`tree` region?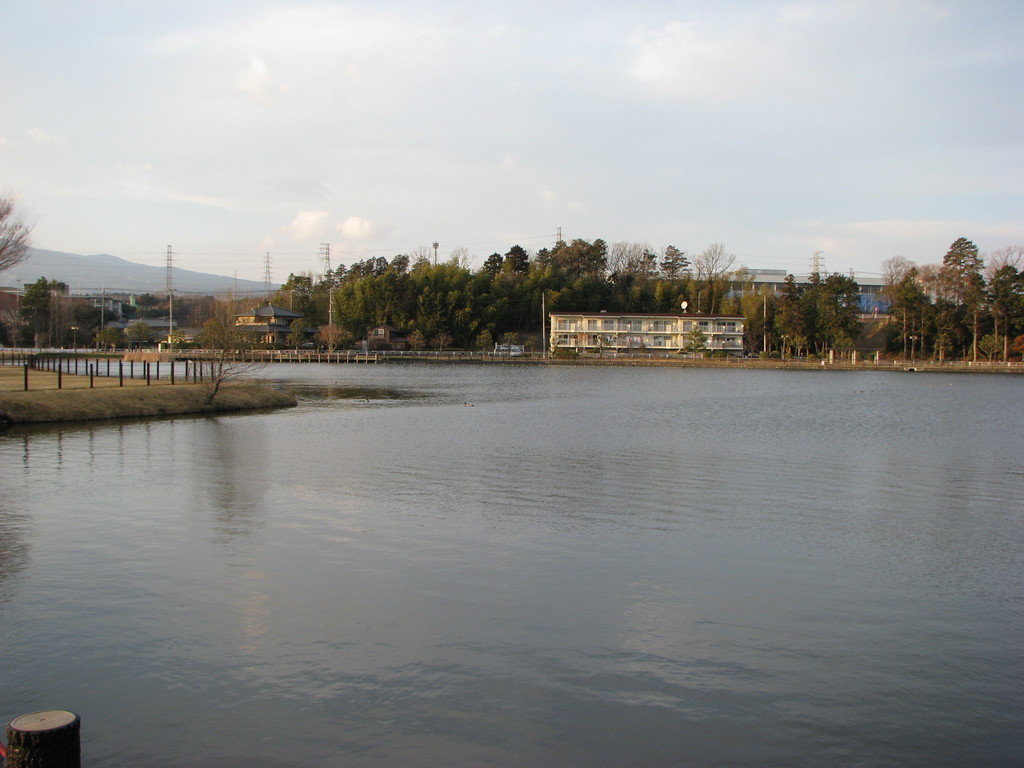
{"left": 122, "top": 315, "right": 156, "bottom": 353}
